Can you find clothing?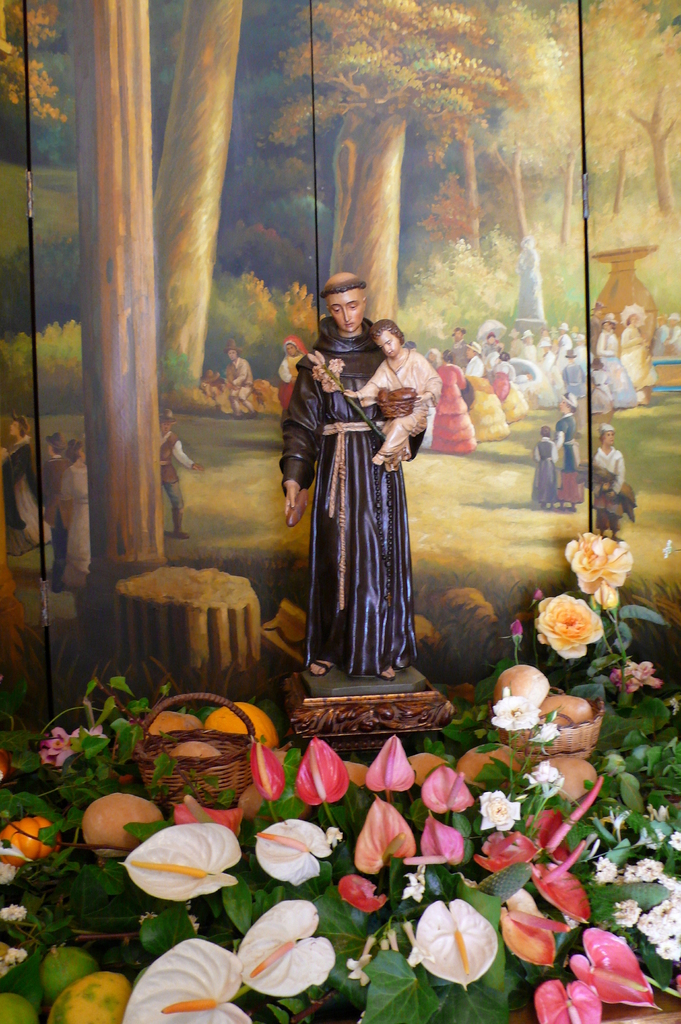
Yes, bounding box: {"left": 426, "top": 360, "right": 484, "bottom": 460}.
